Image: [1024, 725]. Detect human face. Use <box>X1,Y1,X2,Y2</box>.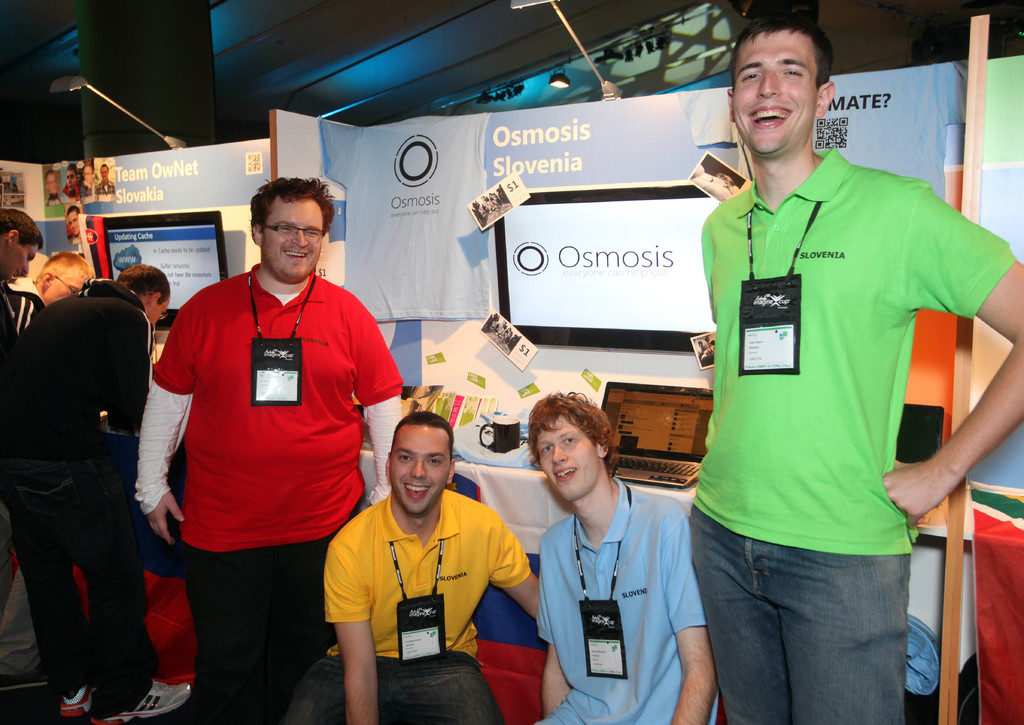
<box>155,298,170,325</box>.
